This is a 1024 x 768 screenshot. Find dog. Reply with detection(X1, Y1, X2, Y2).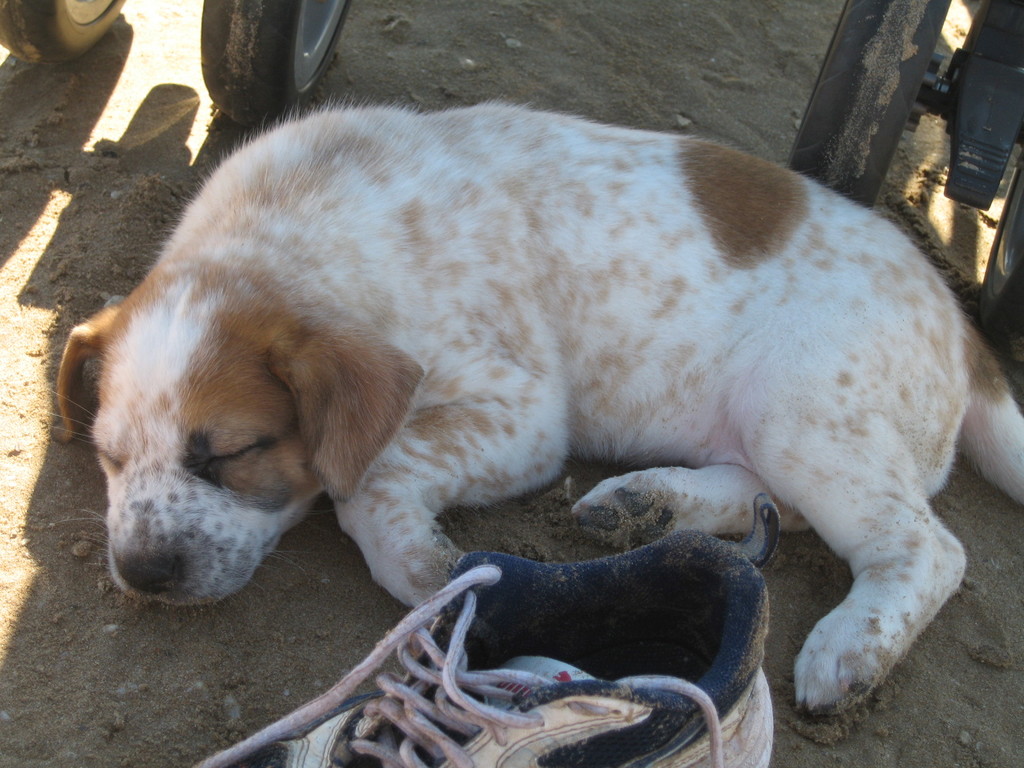
detection(42, 94, 1023, 719).
